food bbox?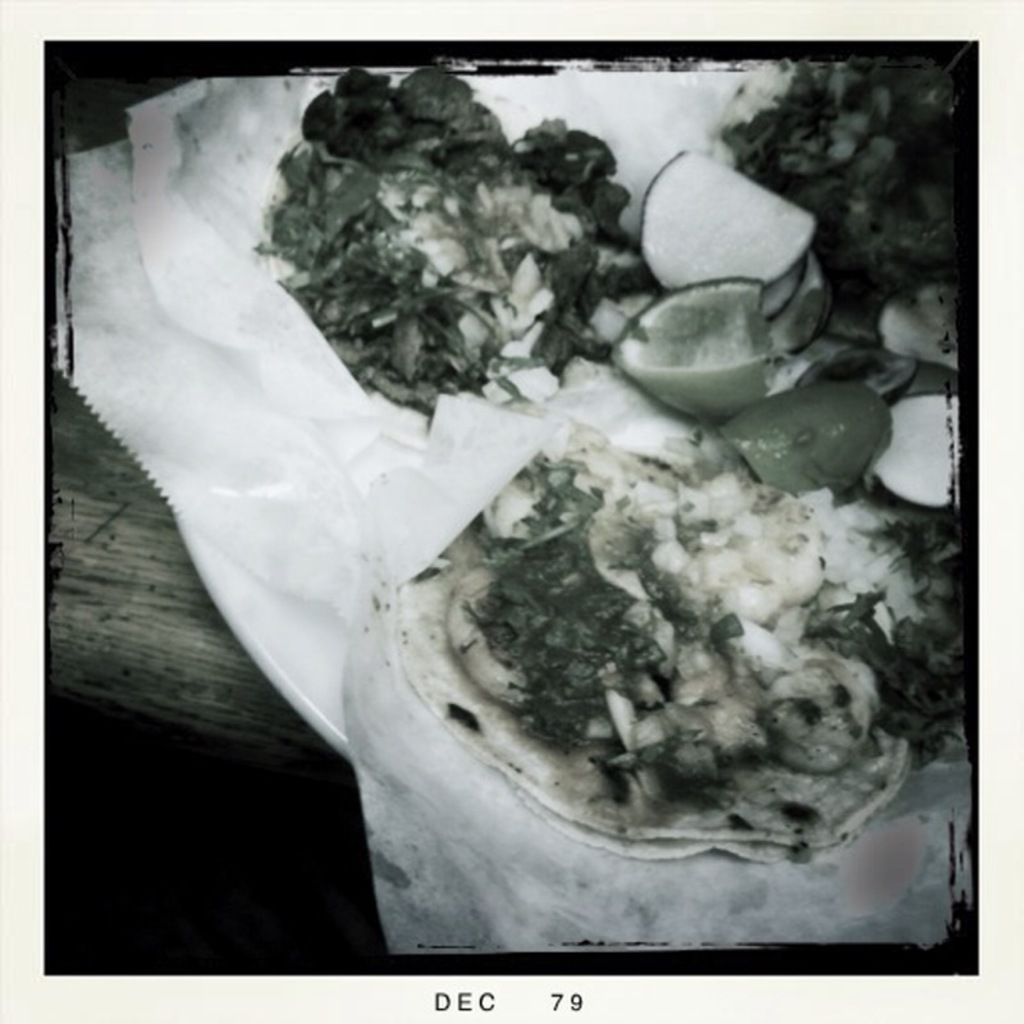
bbox(253, 52, 963, 394)
